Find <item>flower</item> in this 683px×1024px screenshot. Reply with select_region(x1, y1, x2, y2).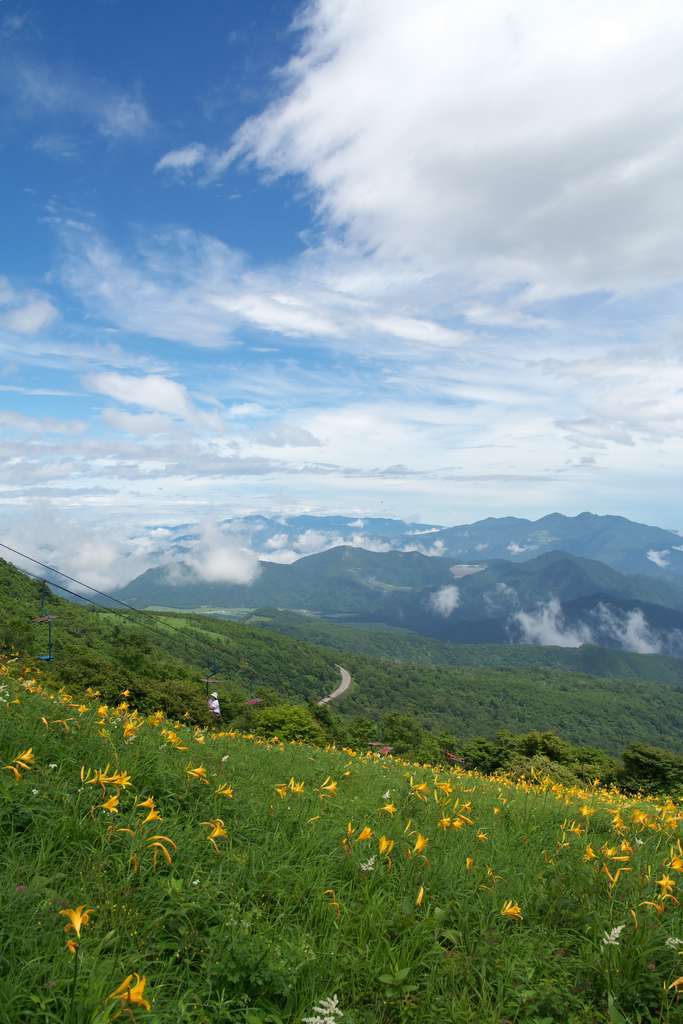
select_region(413, 833, 431, 851).
